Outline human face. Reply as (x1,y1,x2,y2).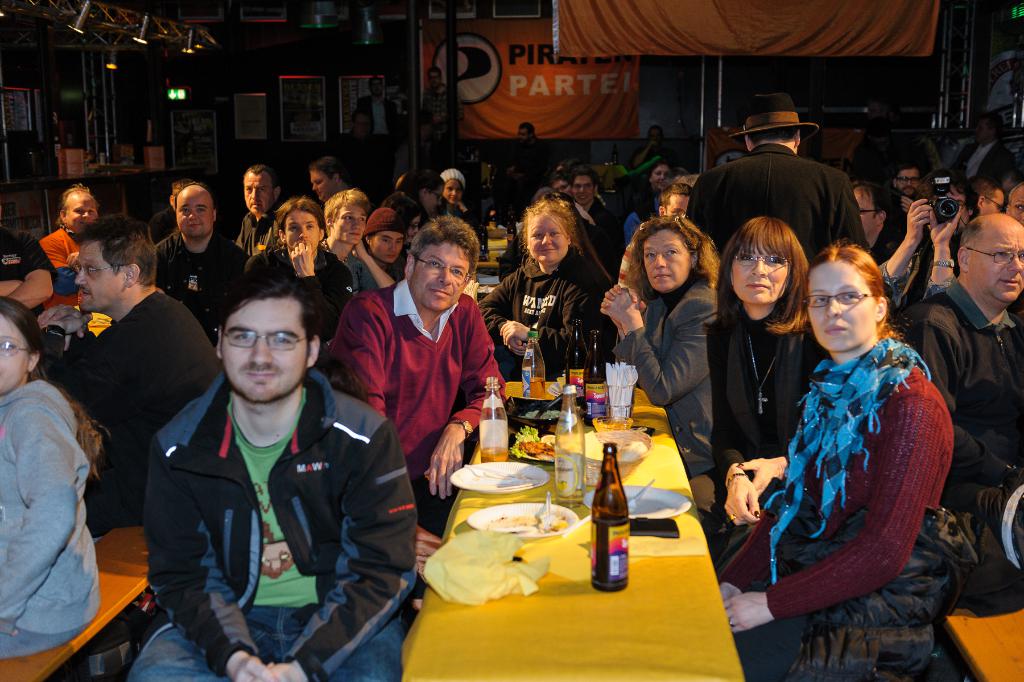
(1,319,33,394).
